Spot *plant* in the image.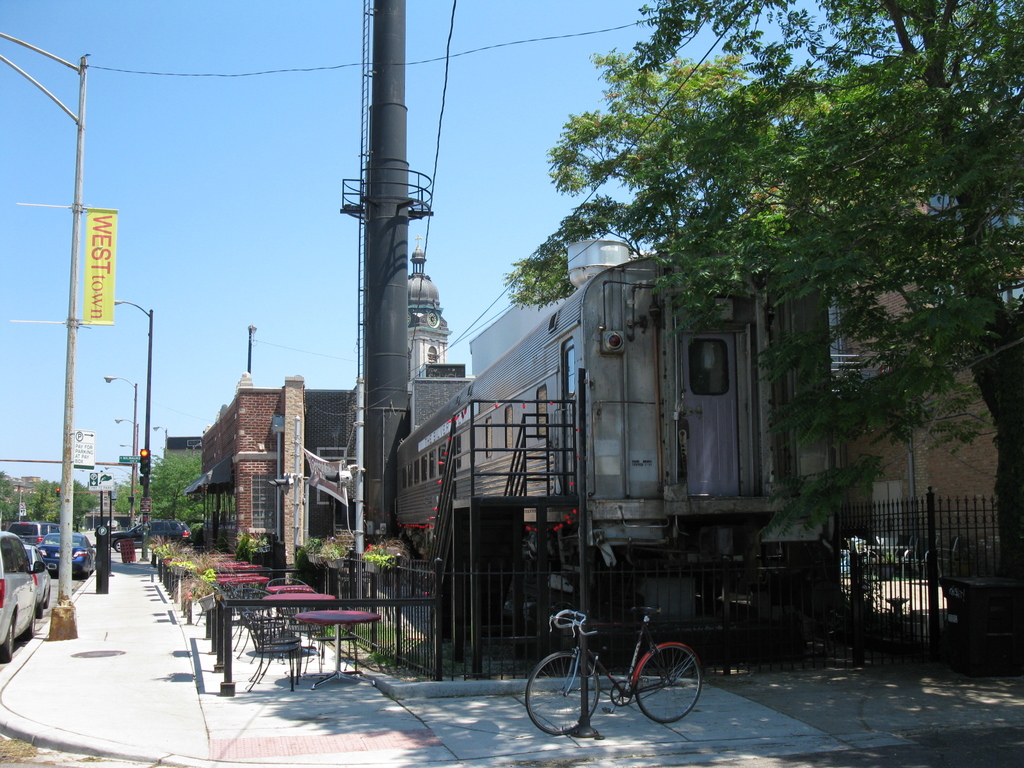
*plant* found at [left=336, top=590, right=436, bottom=673].
